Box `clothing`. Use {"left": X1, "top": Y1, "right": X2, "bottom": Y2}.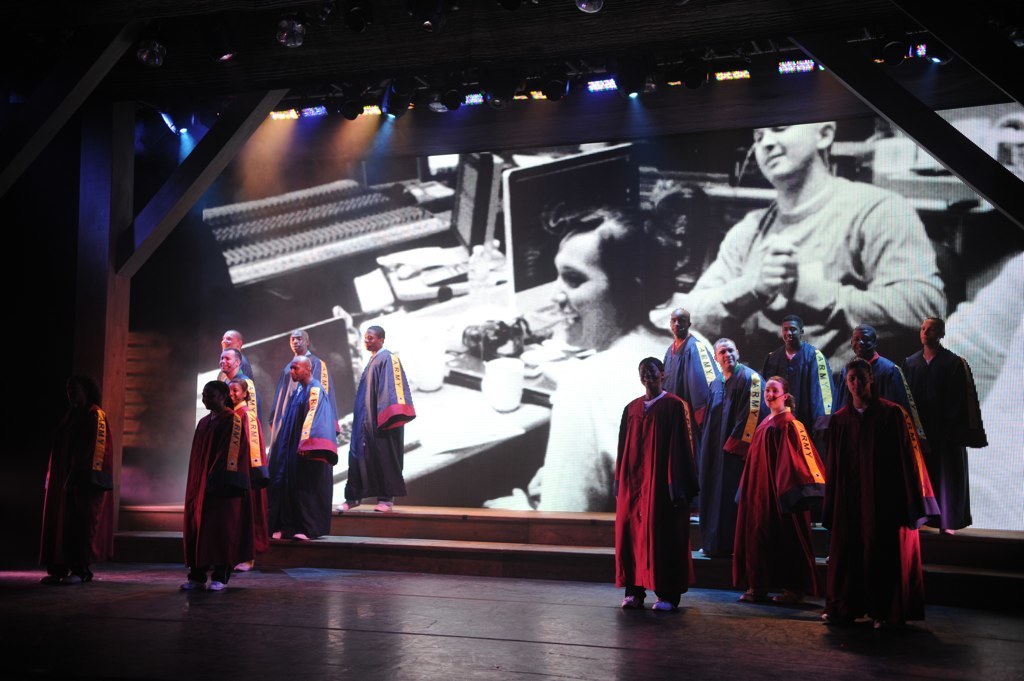
{"left": 34, "top": 404, "right": 107, "bottom": 584}.
